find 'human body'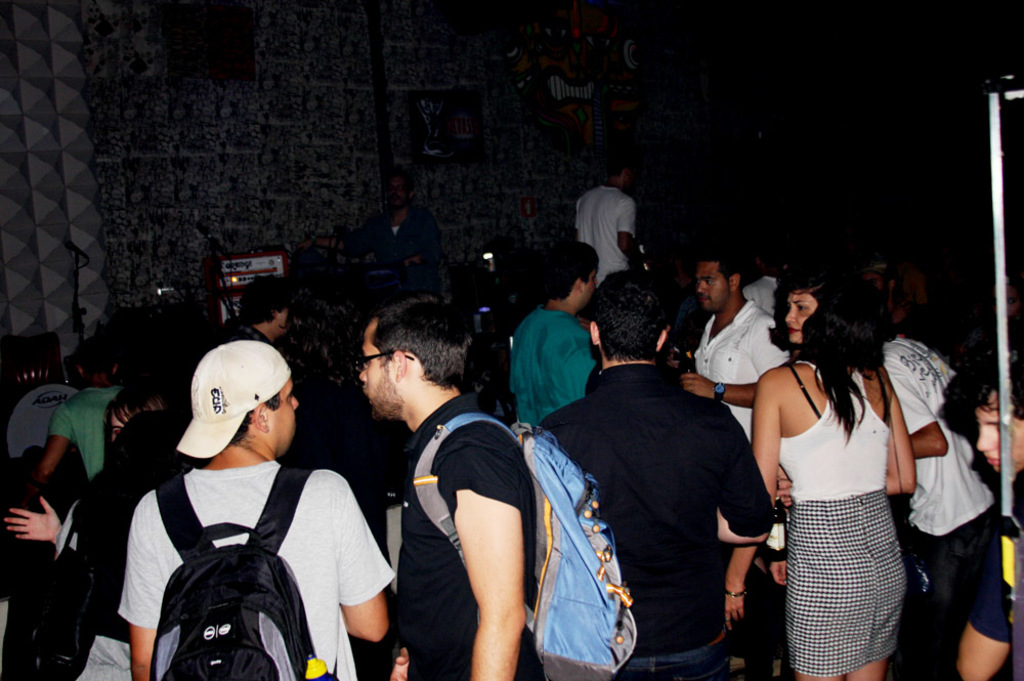
565 155 644 272
